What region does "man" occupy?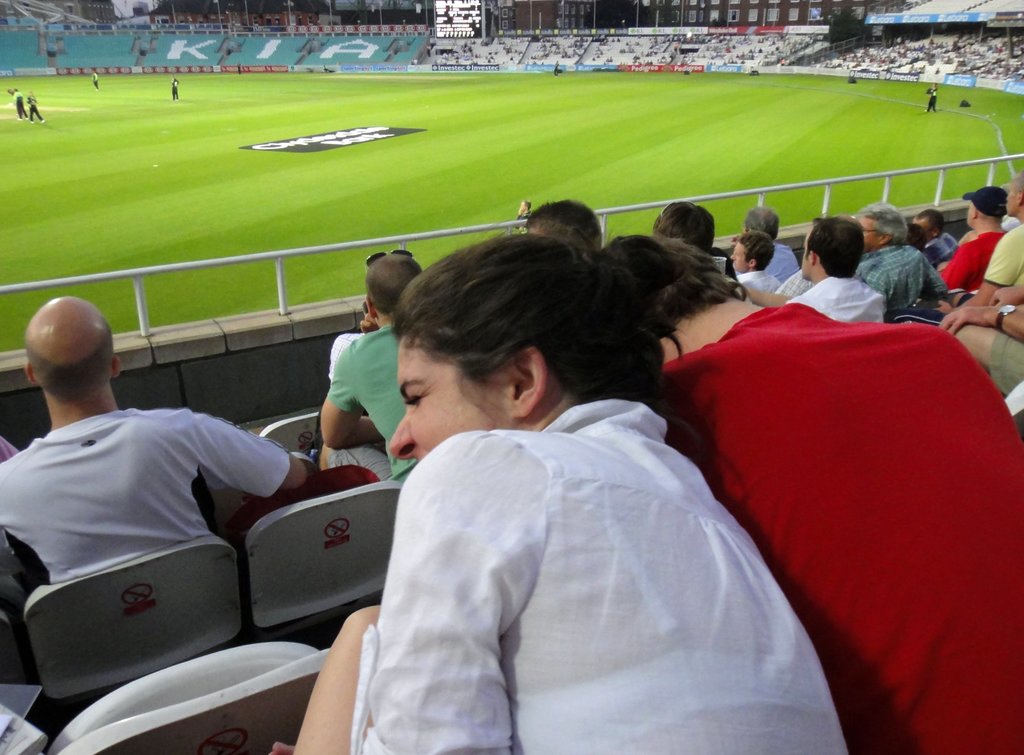
BBox(586, 222, 1023, 754).
